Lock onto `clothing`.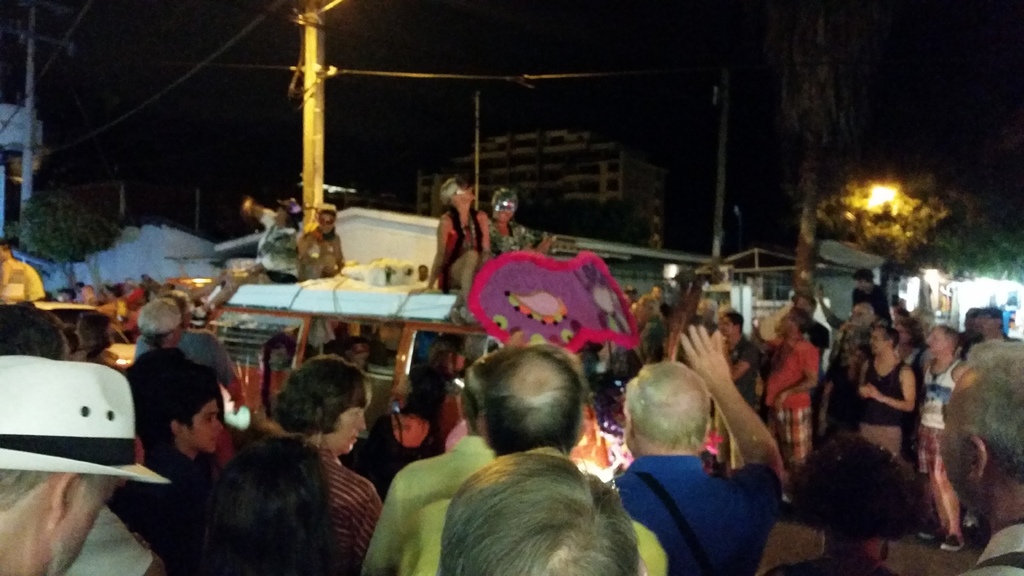
Locked: x1=68 y1=516 x2=142 y2=575.
